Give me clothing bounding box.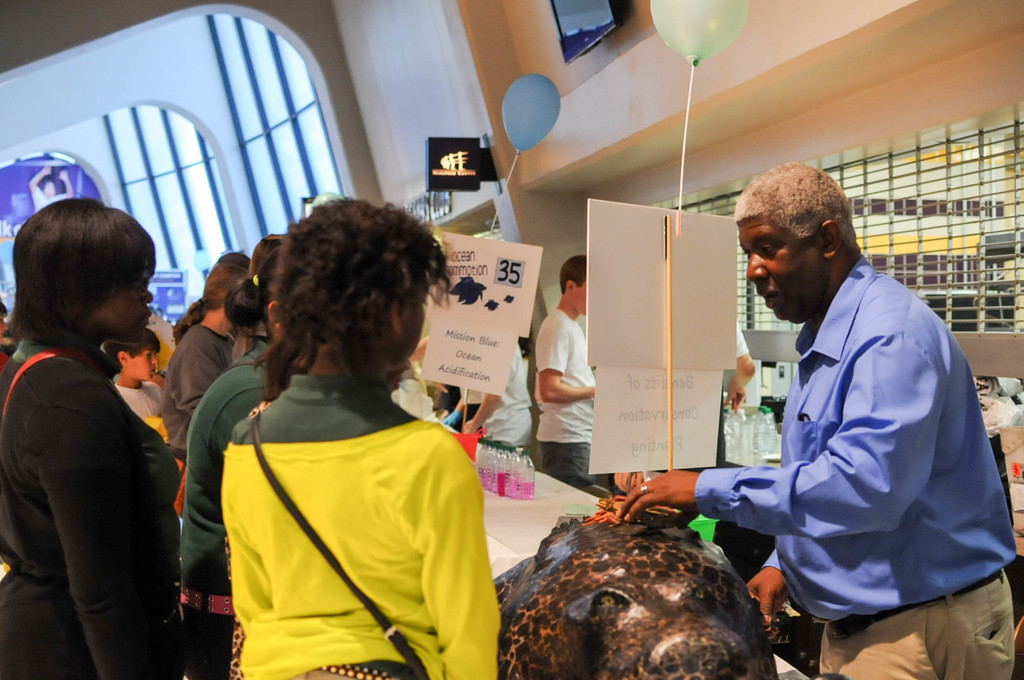
<region>692, 247, 1013, 679</region>.
